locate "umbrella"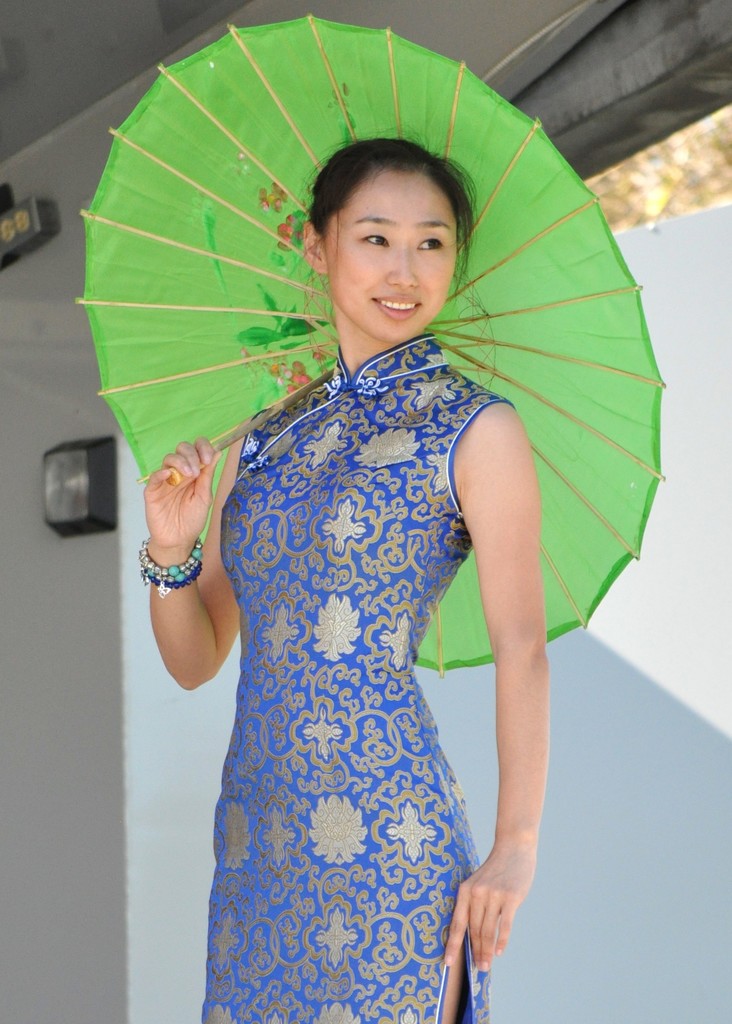
rect(76, 17, 665, 684)
